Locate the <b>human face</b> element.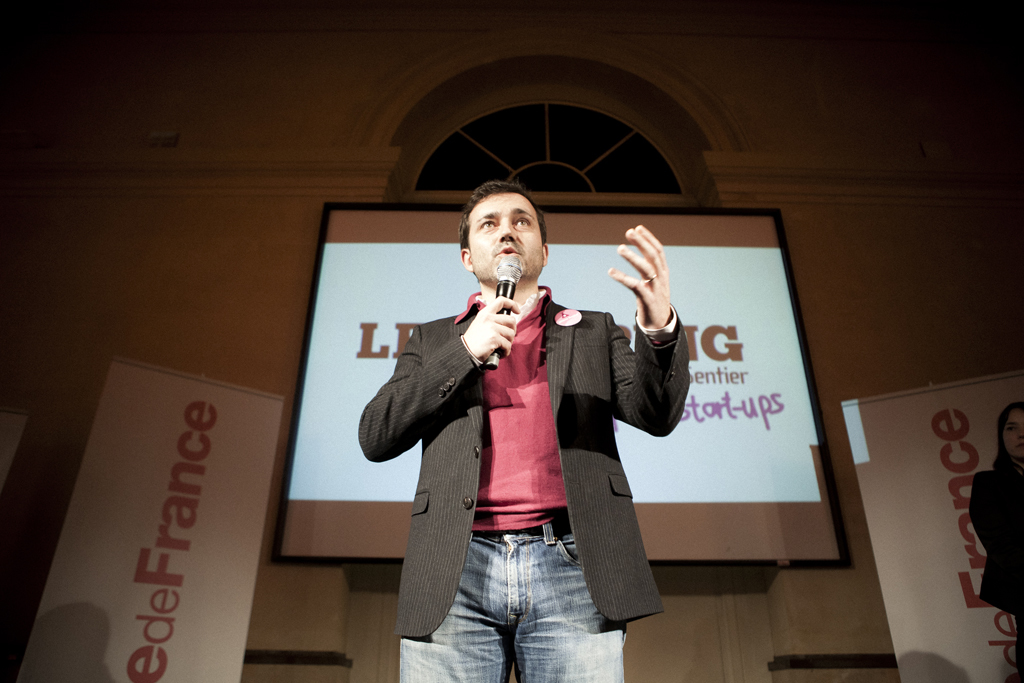
Element bbox: box(462, 182, 549, 280).
